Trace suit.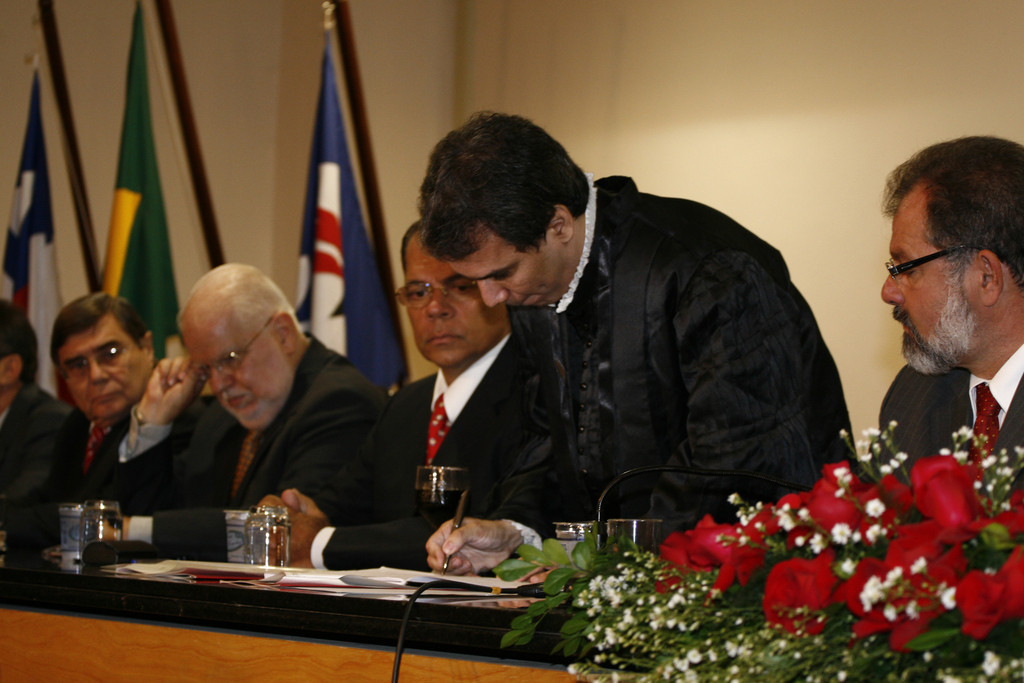
Traced to (left=0, top=384, right=72, bottom=509).
